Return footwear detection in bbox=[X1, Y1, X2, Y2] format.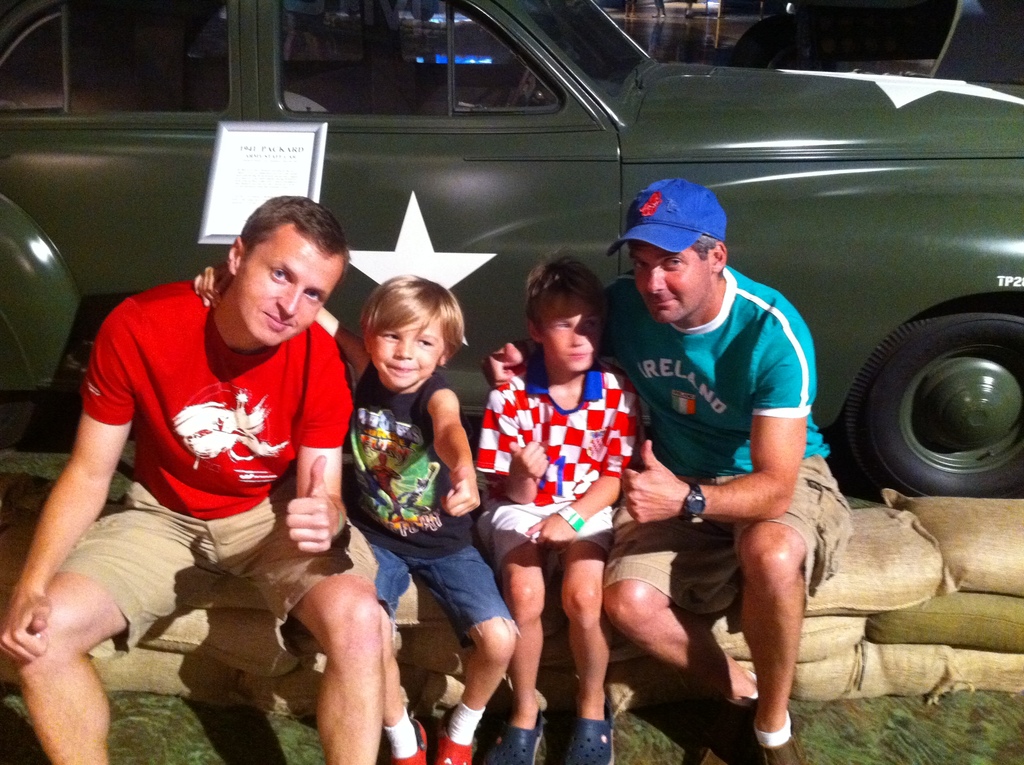
bbox=[440, 689, 469, 764].
